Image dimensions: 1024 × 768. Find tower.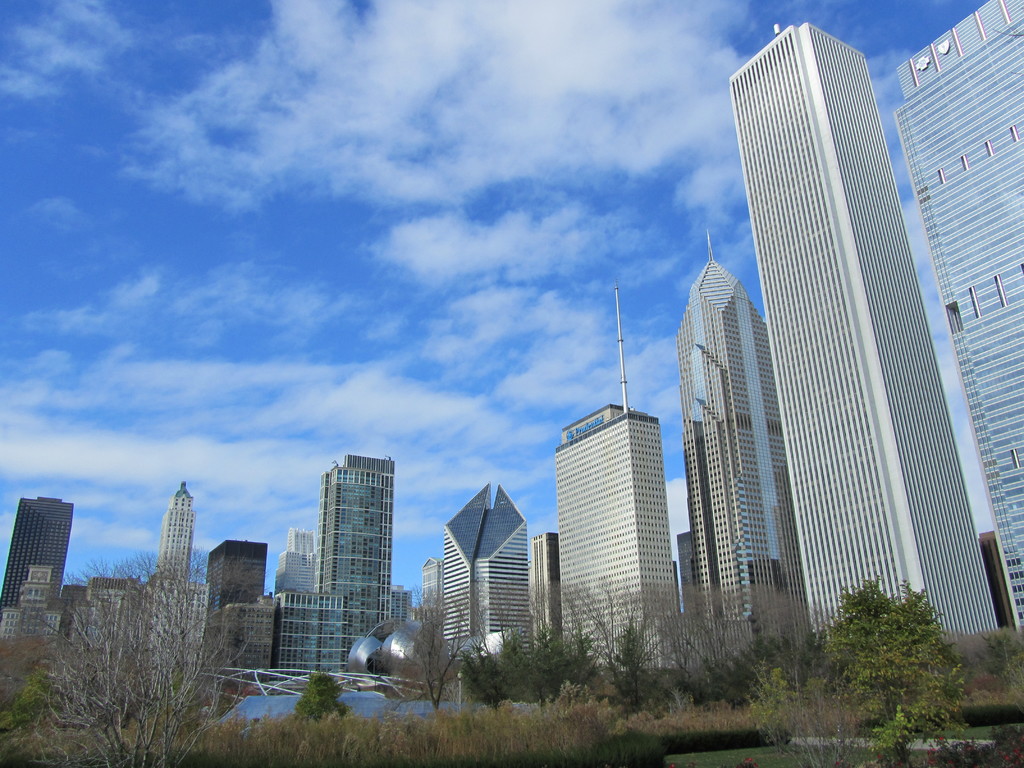
(x1=892, y1=1, x2=1023, y2=642).
